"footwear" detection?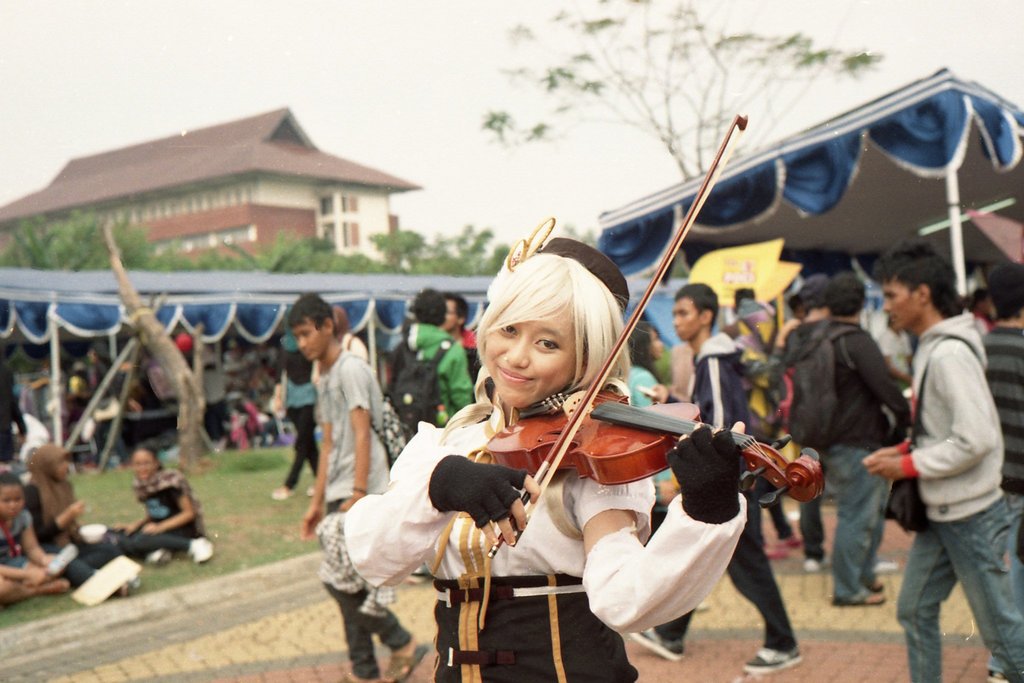
875/557/901/574
